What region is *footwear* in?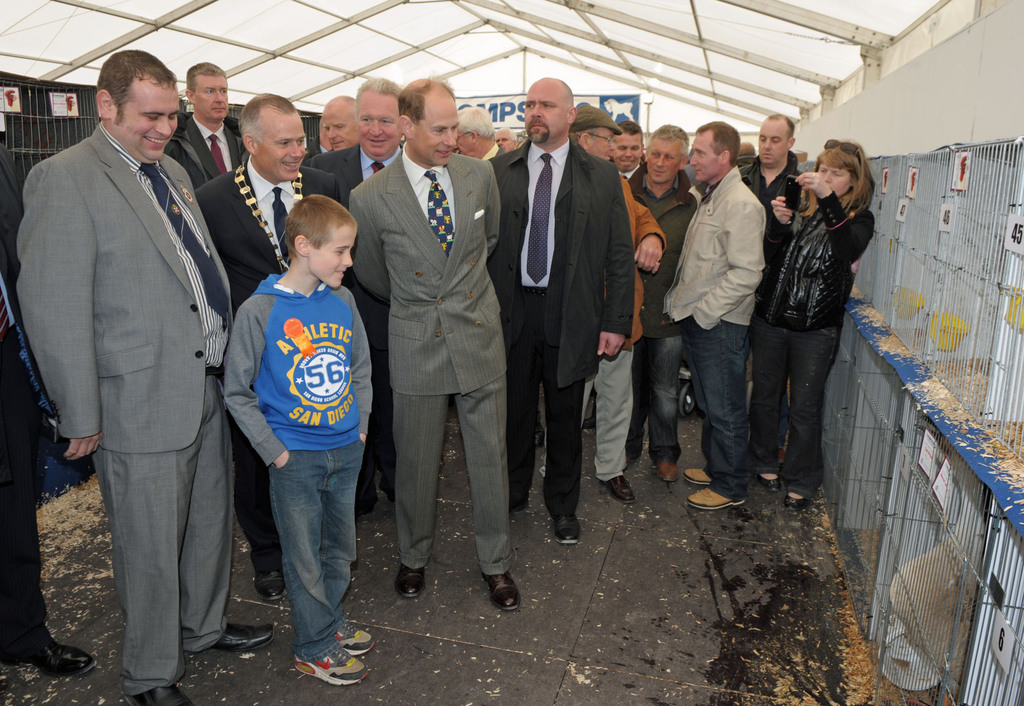
116 684 191 705.
